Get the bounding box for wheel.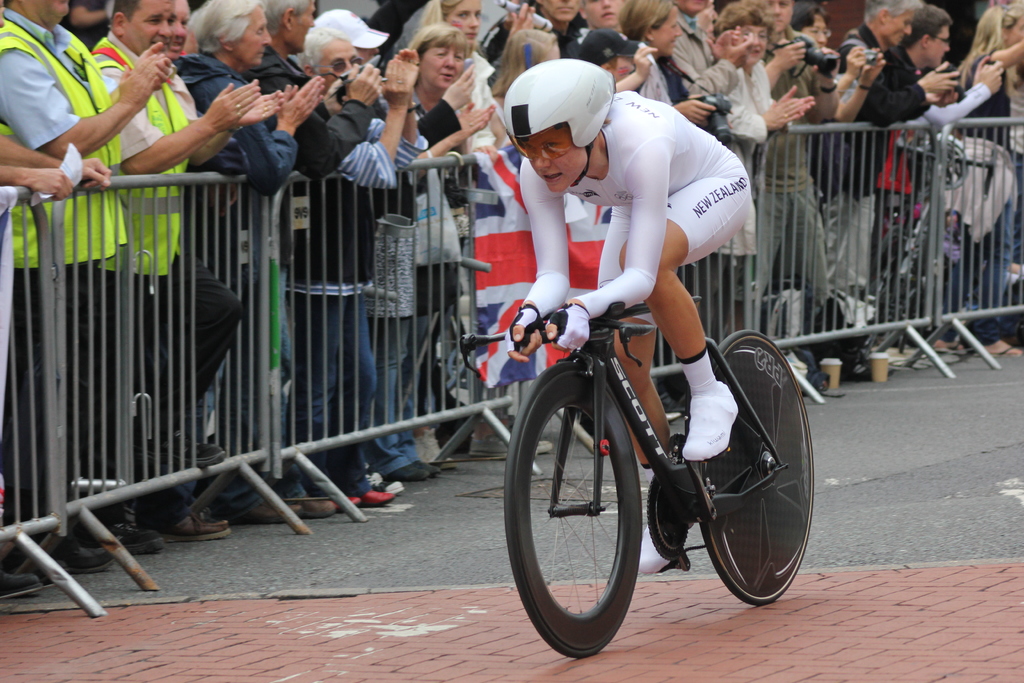
bbox=[520, 379, 655, 648].
